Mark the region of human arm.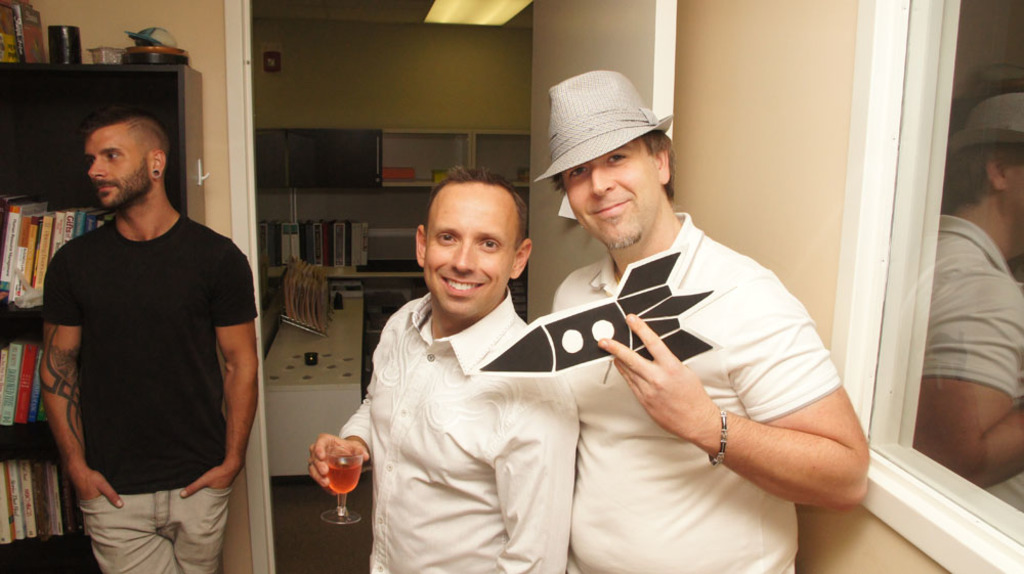
Region: 308, 364, 384, 490.
